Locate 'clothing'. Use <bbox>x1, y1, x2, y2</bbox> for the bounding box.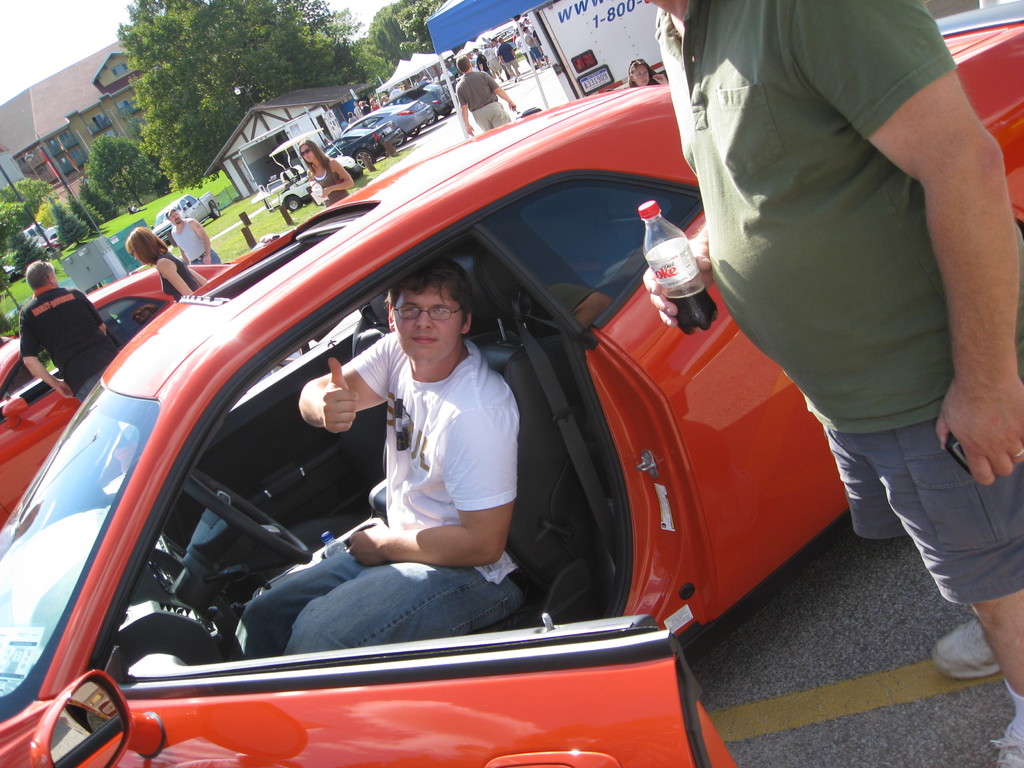
<bbox>361, 103, 371, 118</bbox>.
